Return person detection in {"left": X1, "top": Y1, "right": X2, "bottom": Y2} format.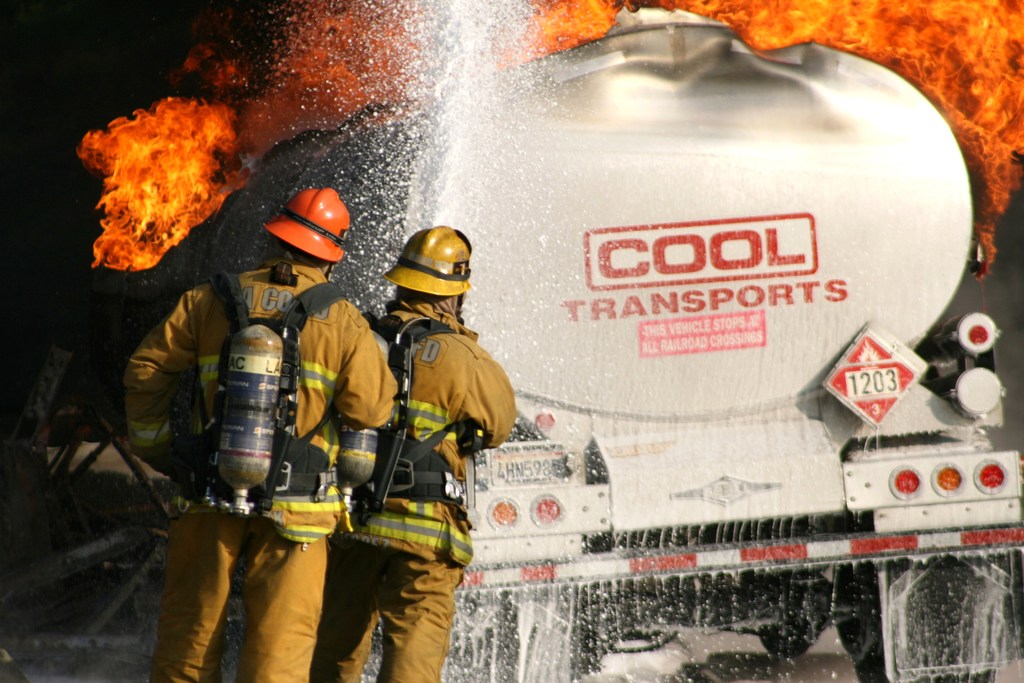
{"left": 356, "top": 227, "right": 511, "bottom": 620}.
